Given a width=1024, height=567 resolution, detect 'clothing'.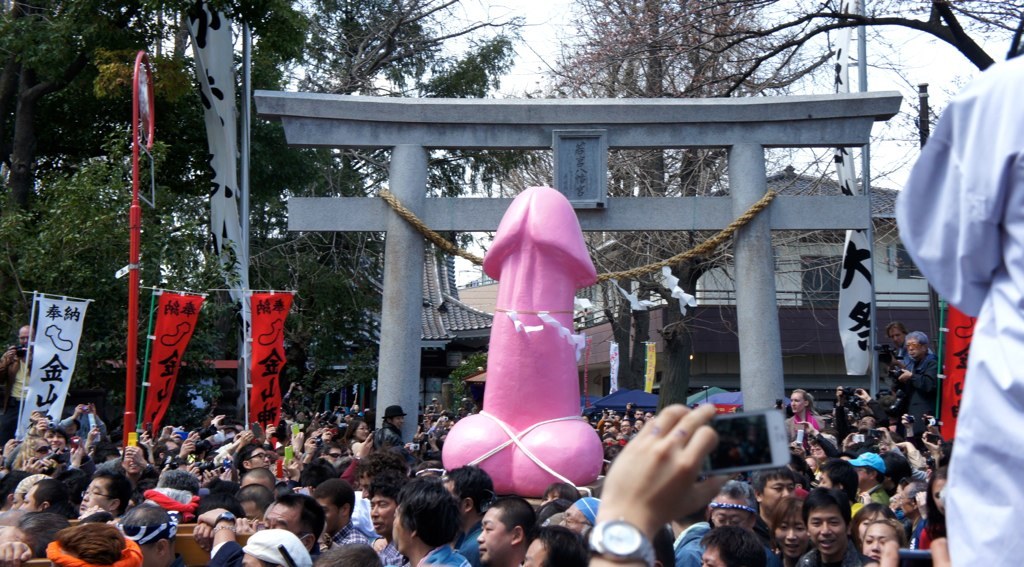
892,50,1023,566.
